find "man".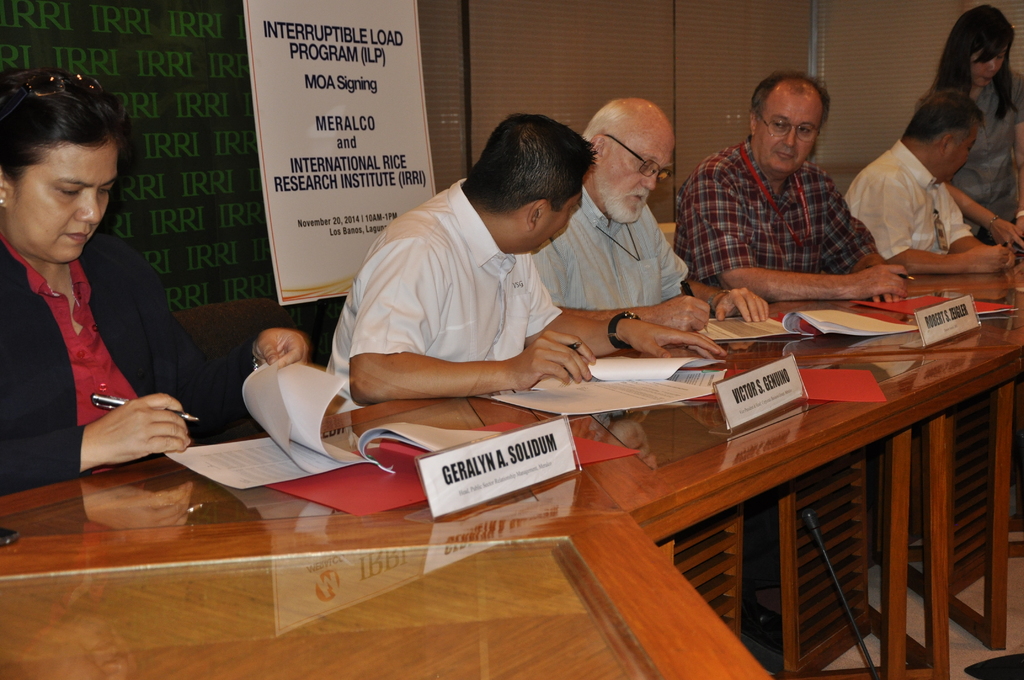
left=676, top=70, right=913, bottom=314.
